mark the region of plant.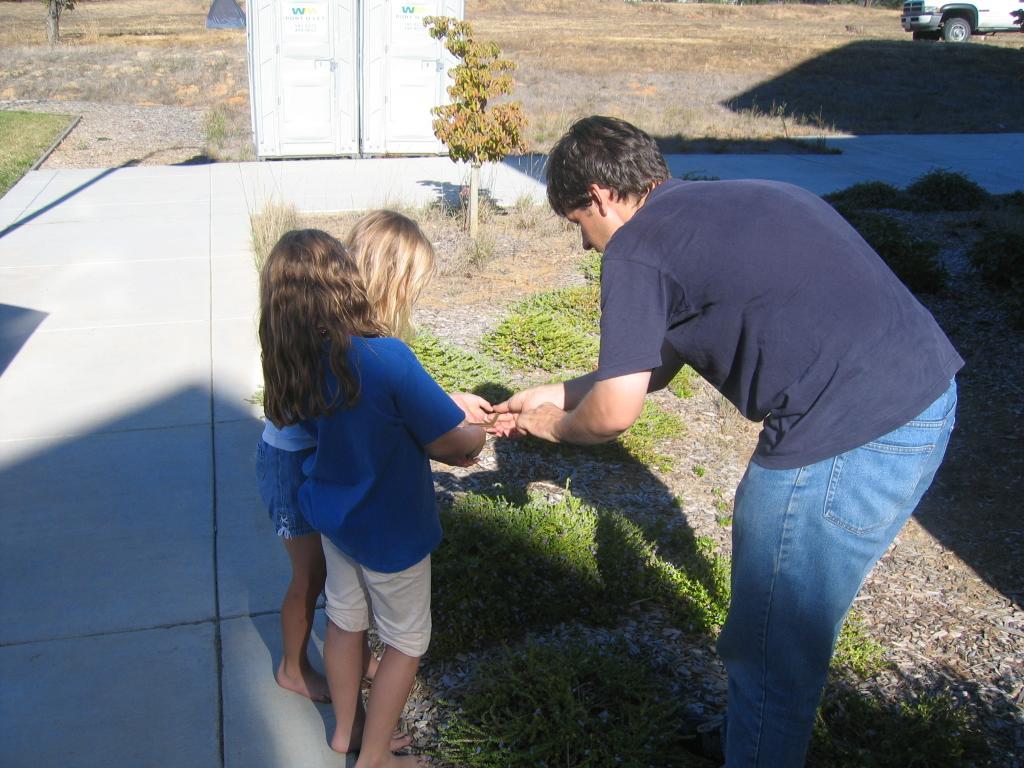
Region: [x1=693, y1=459, x2=710, y2=477].
